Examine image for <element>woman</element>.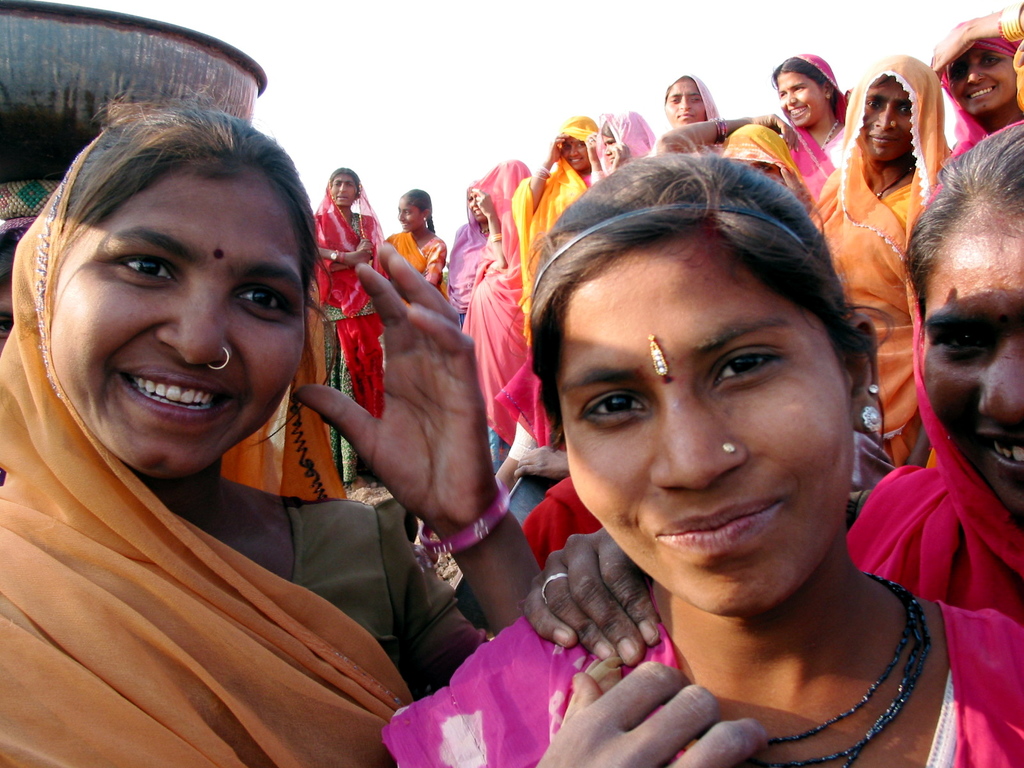
Examination result: 515/125/1023/664.
